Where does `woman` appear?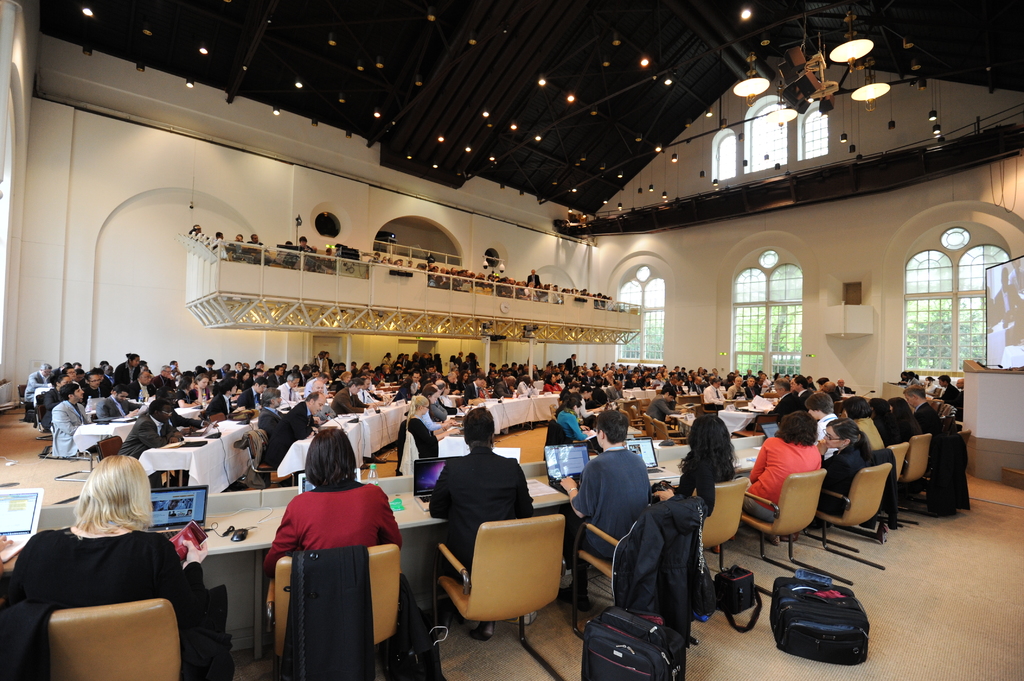
Appears at {"left": 429, "top": 403, "right": 535, "bottom": 639}.
